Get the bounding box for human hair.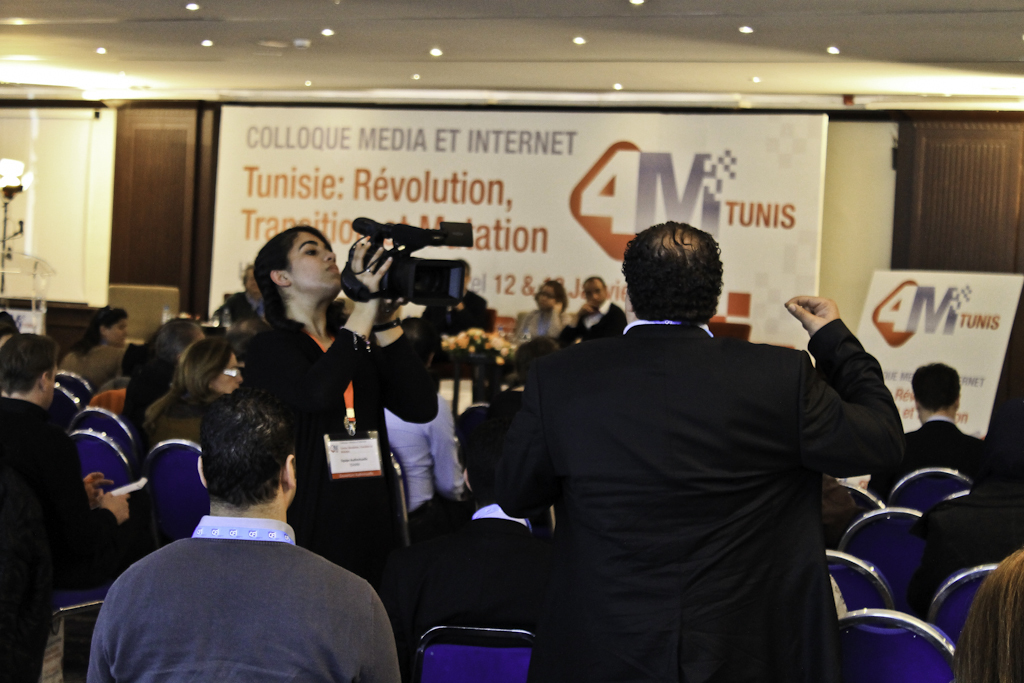
(left=535, top=277, right=571, bottom=310).
